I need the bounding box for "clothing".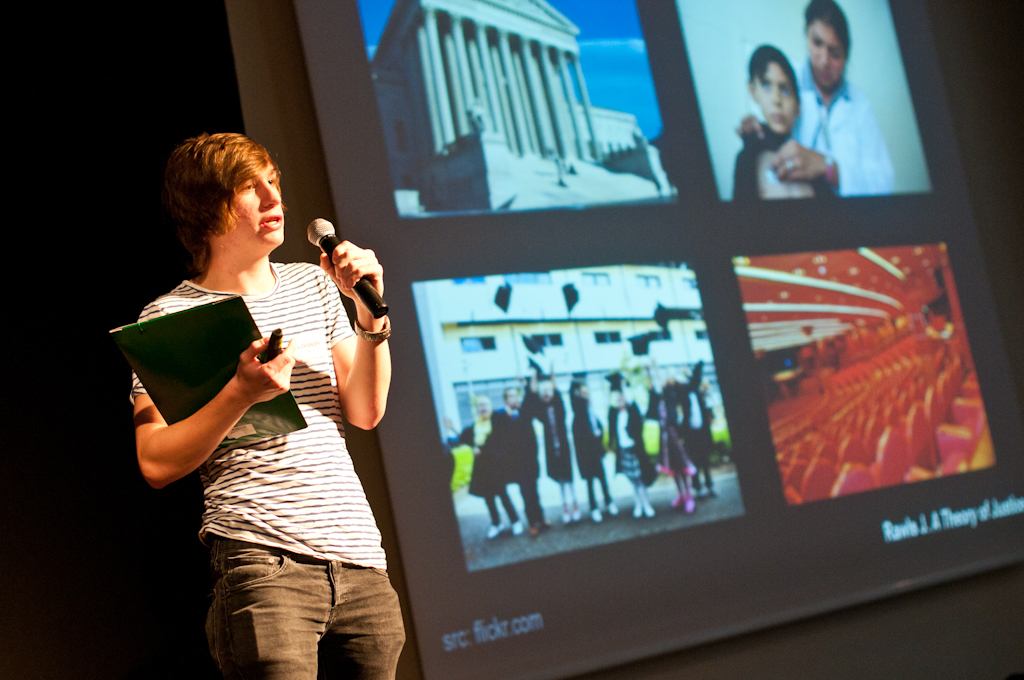
Here it is: BBox(166, 199, 423, 649).
